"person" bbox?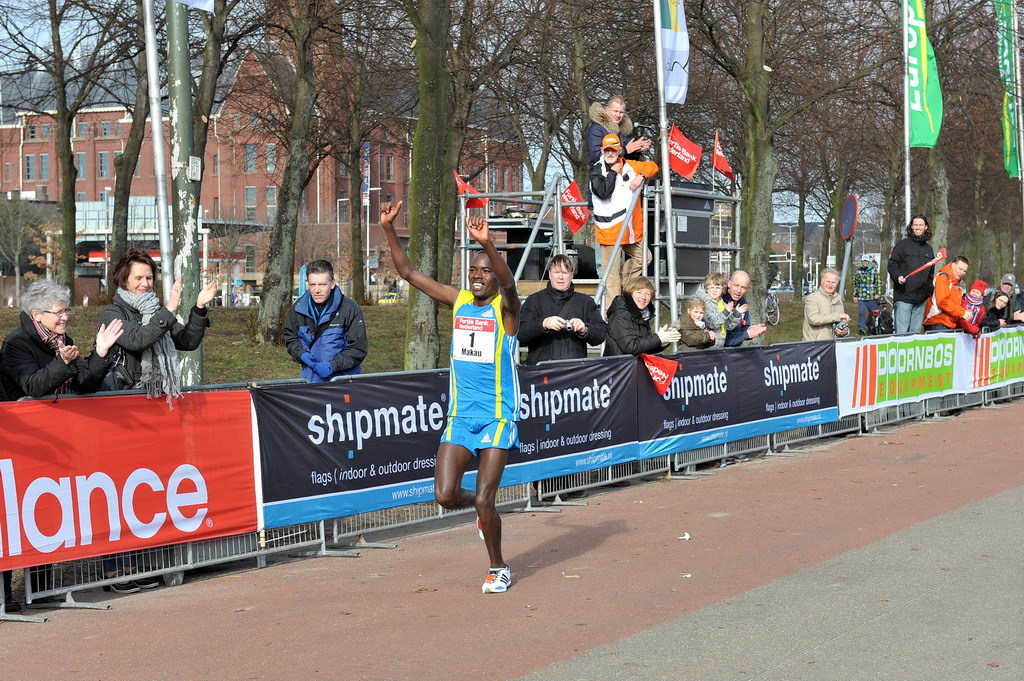
602, 269, 683, 483
